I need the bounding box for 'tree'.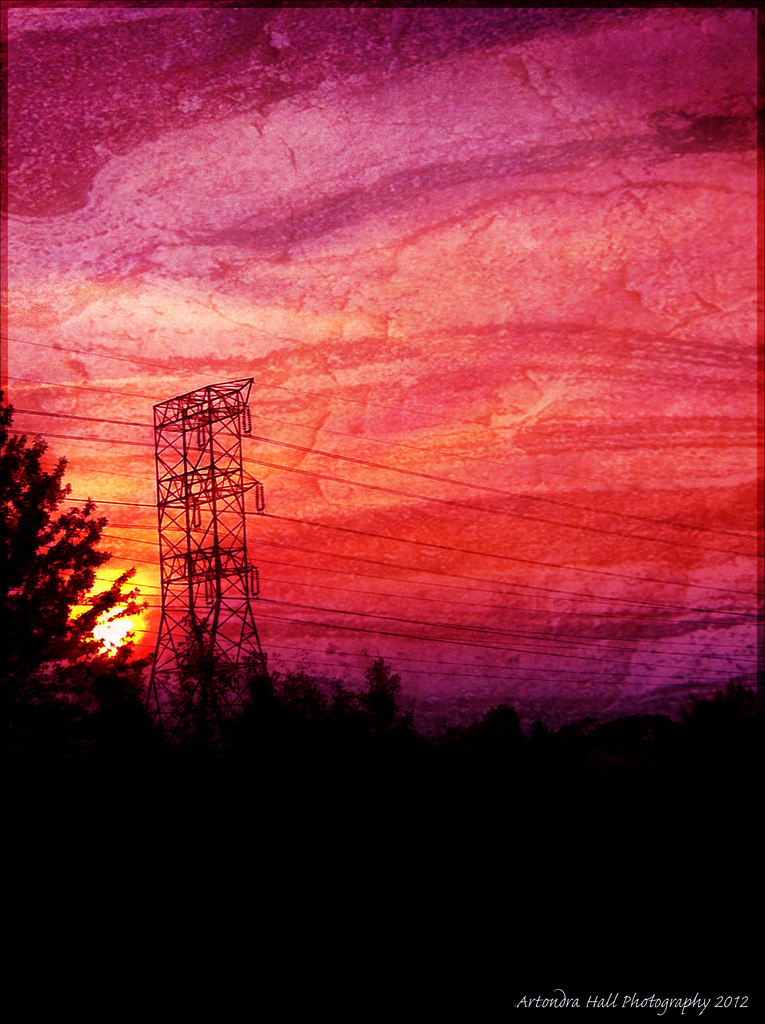
Here it is: 322:673:364:729.
